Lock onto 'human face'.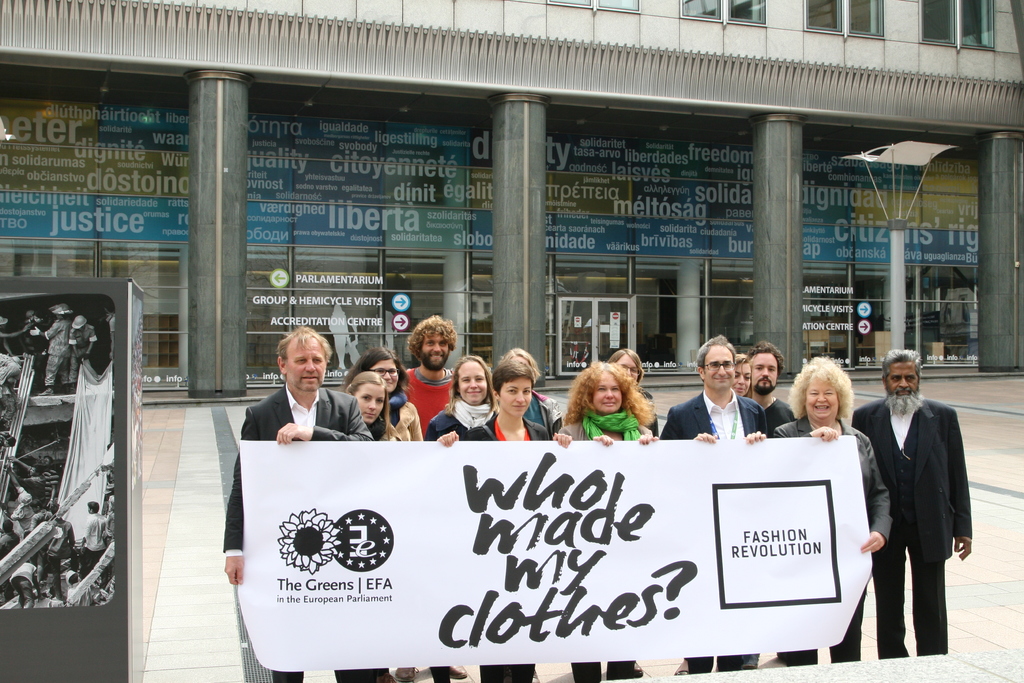
Locked: <region>500, 373, 529, 422</region>.
